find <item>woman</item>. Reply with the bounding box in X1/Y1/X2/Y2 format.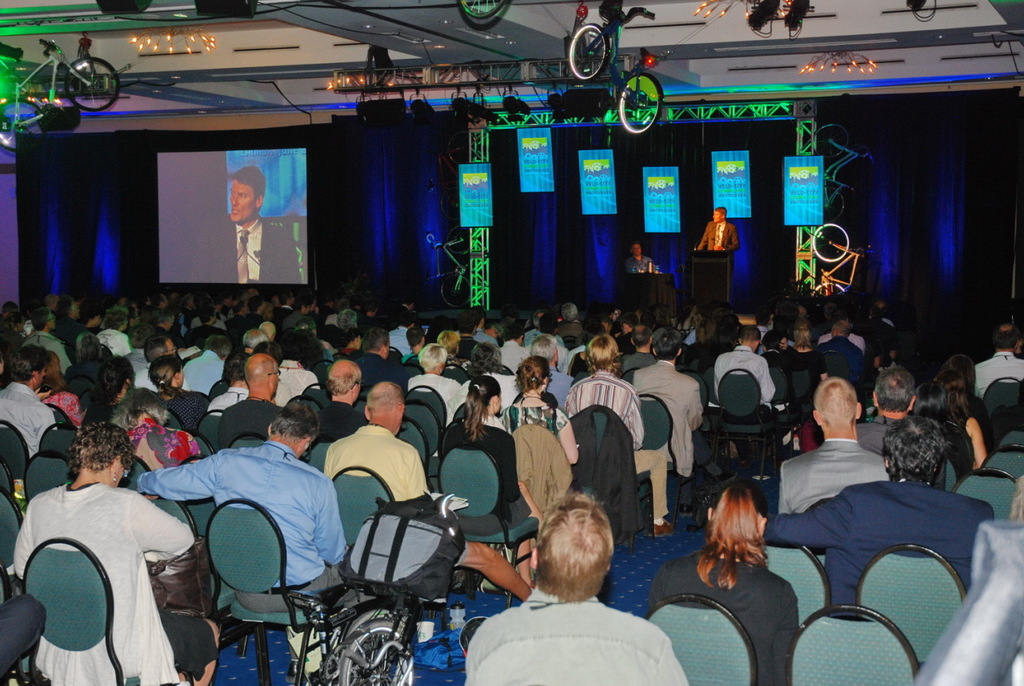
671/466/808/676.
